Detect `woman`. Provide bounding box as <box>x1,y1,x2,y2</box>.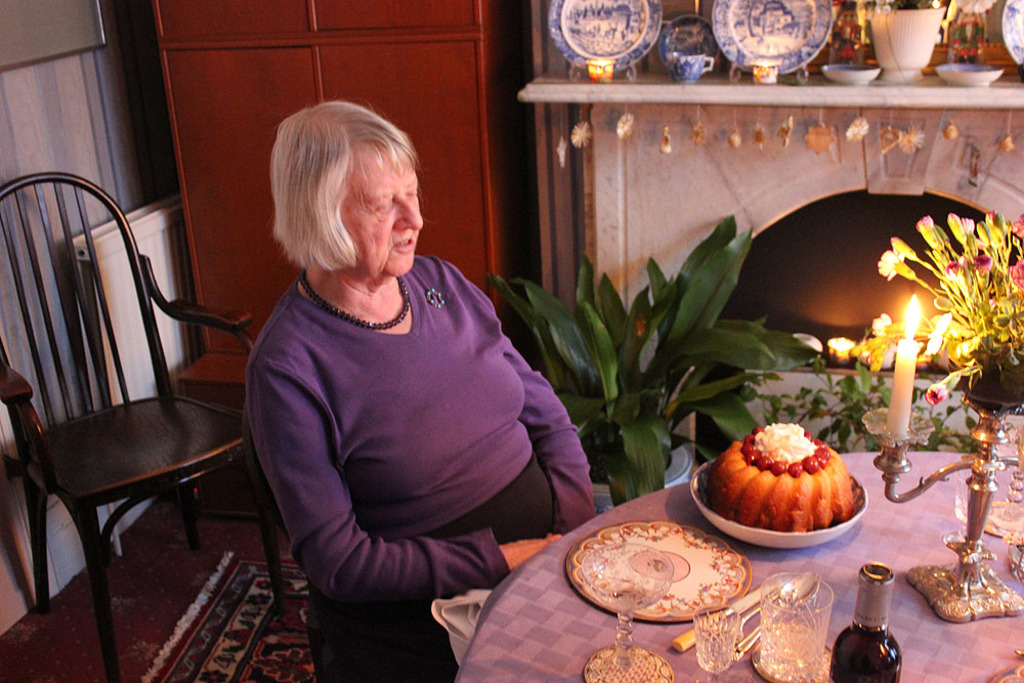
<box>217,100,574,674</box>.
